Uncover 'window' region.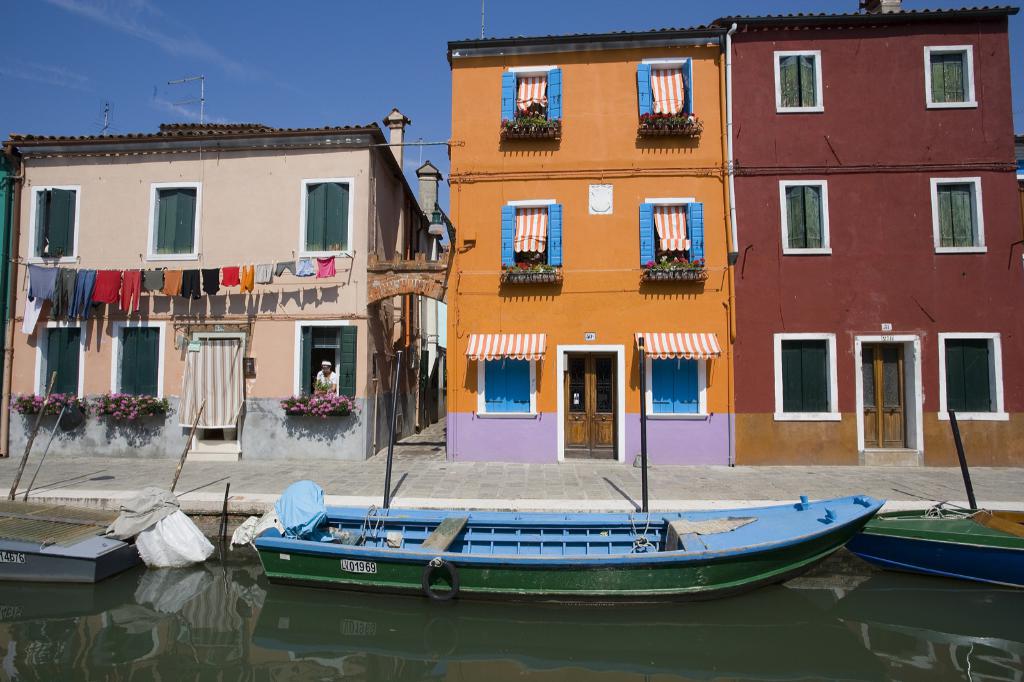
Uncovered: box(32, 187, 76, 260).
